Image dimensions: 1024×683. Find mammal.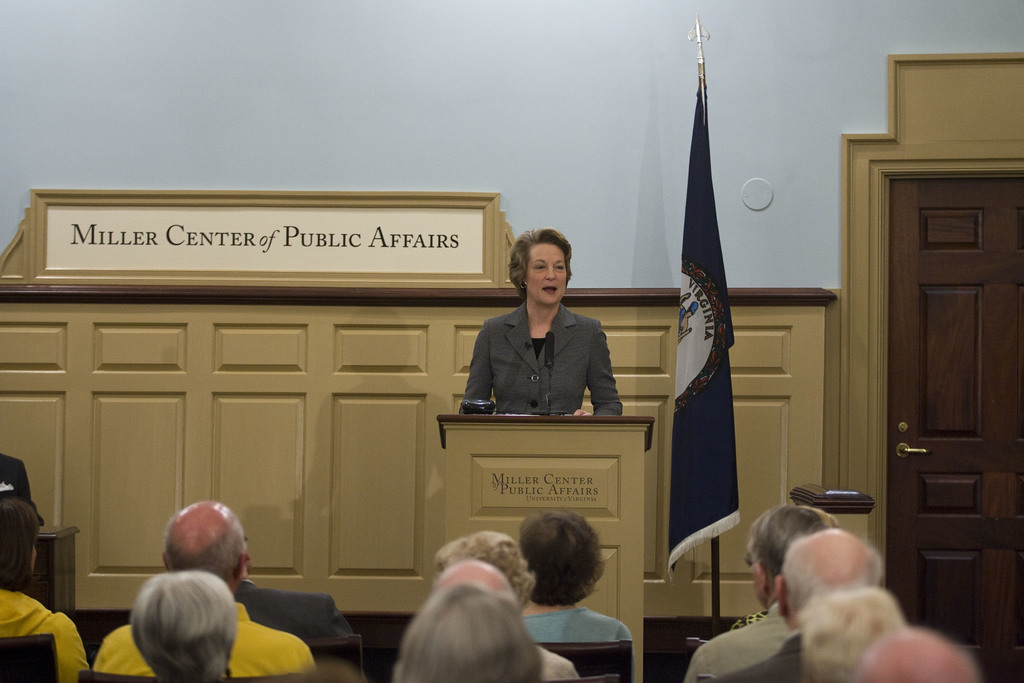
x1=686, y1=500, x2=838, y2=682.
